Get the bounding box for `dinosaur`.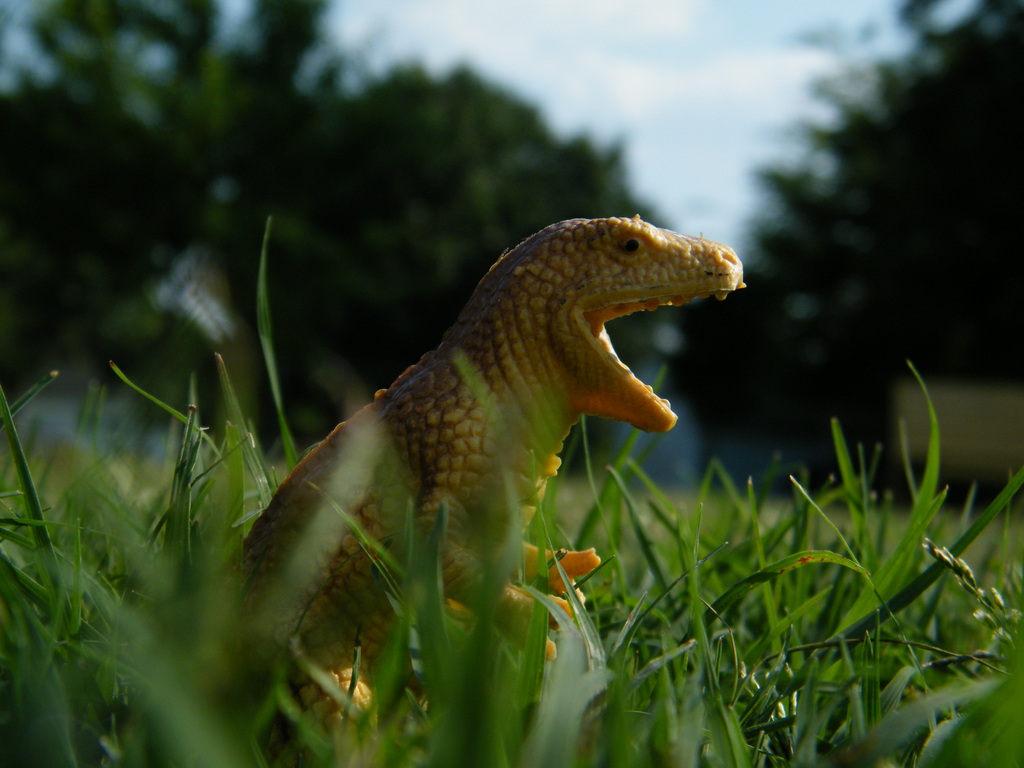
crop(193, 213, 743, 767).
